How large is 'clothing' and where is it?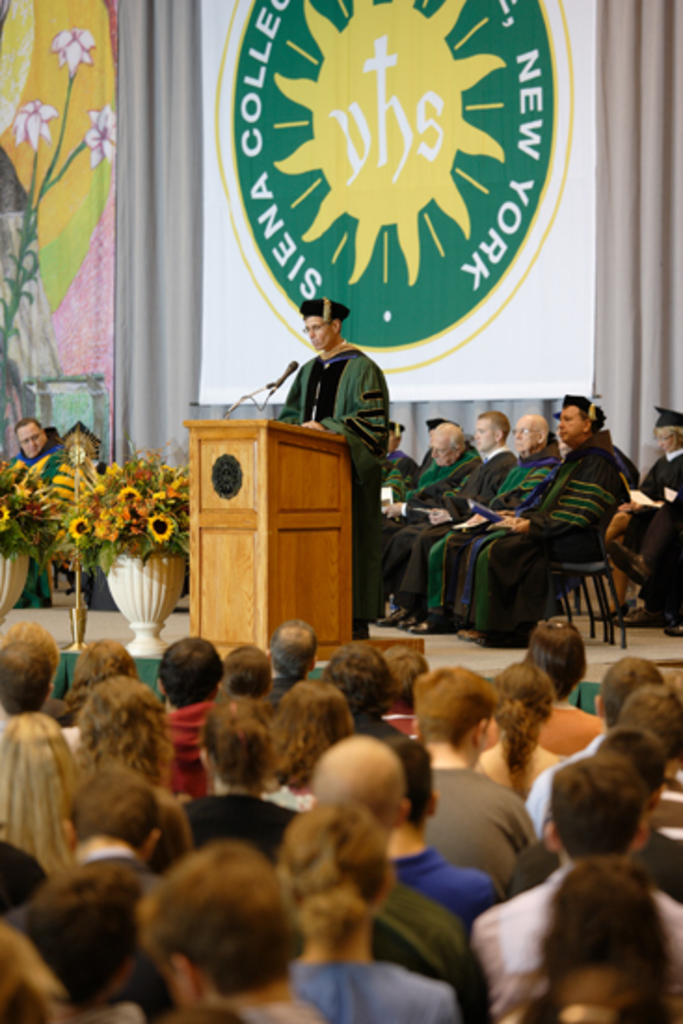
Bounding box: <region>266, 674, 298, 717</region>.
